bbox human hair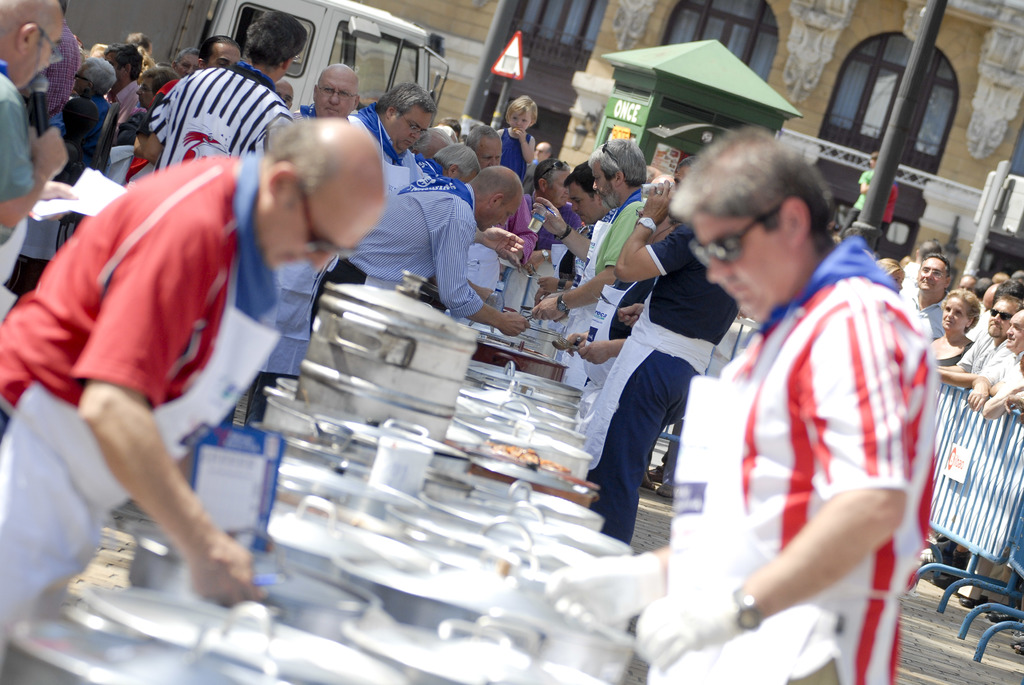
crop(129, 31, 152, 48)
